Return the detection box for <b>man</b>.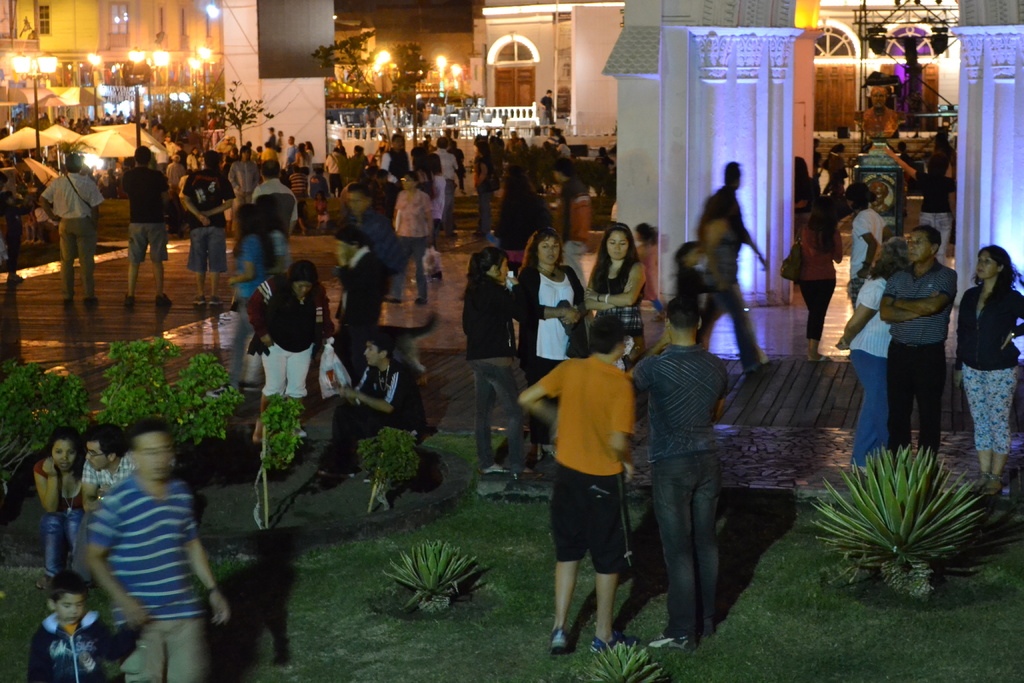
pyautogui.locateOnScreen(877, 226, 951, 494).
